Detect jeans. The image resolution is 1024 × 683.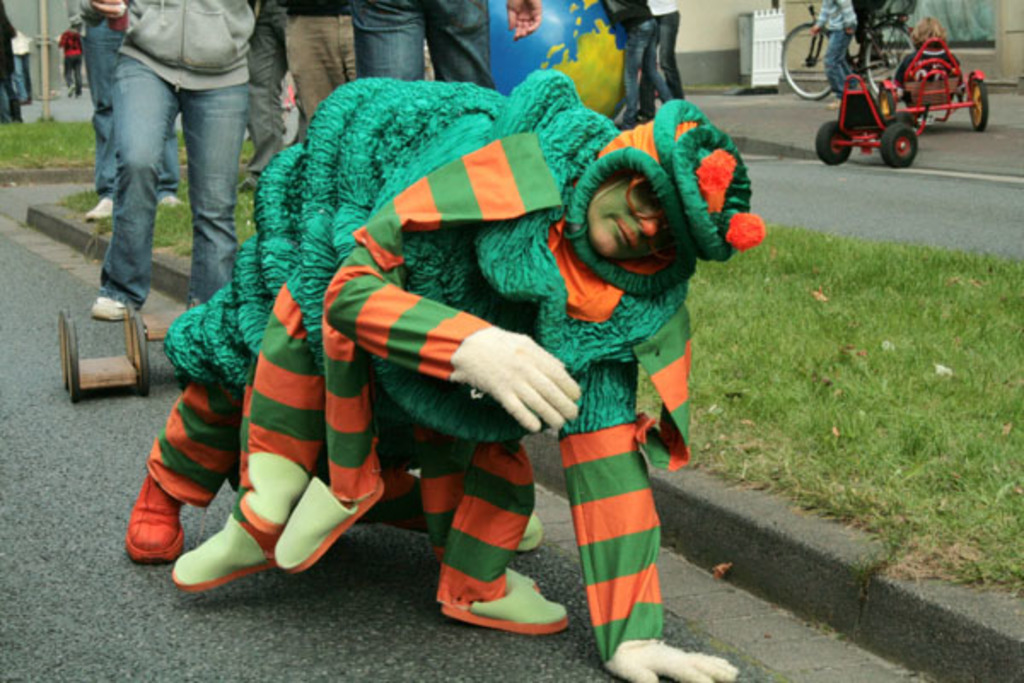
pyautogui.locateOnScreen(345, 0, 488, 82).
